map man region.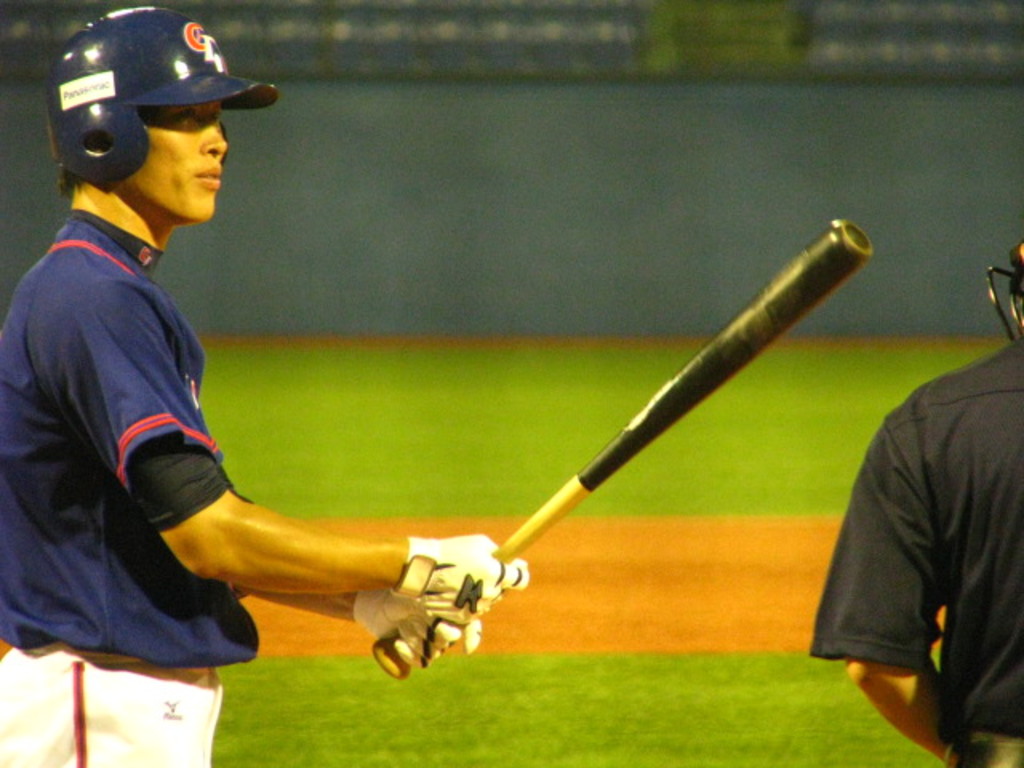
Mapped to x1=5, y1=32, x2=310, y2=736.
